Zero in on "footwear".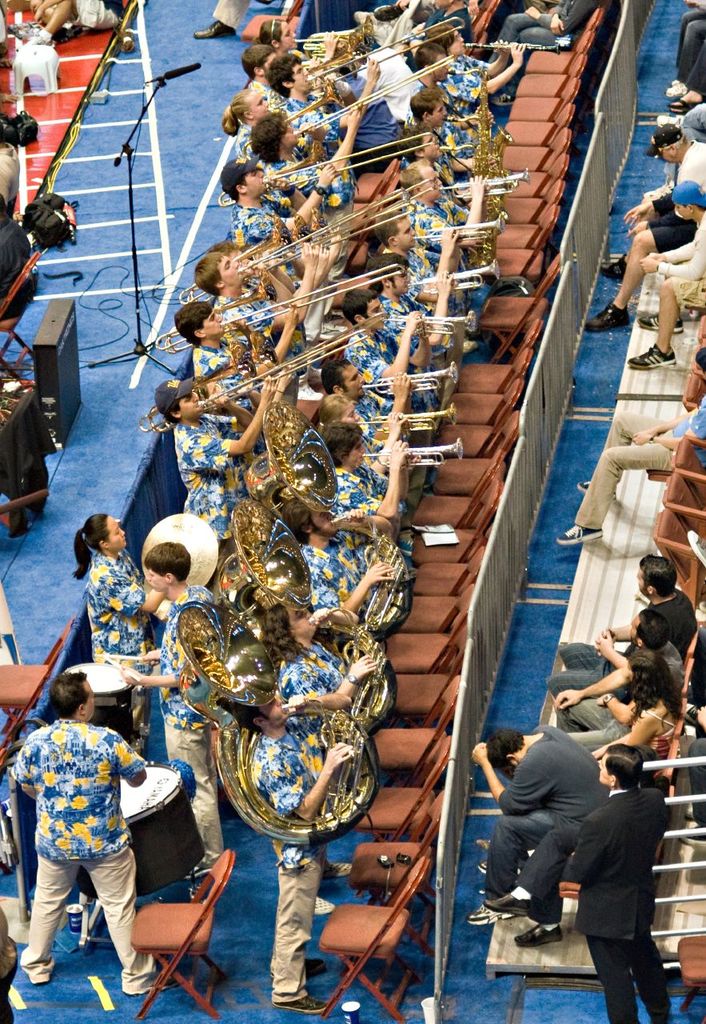
Zeroed in: {"x1": 470, "y1": 900, "x2": 504, "y2": 925}.
